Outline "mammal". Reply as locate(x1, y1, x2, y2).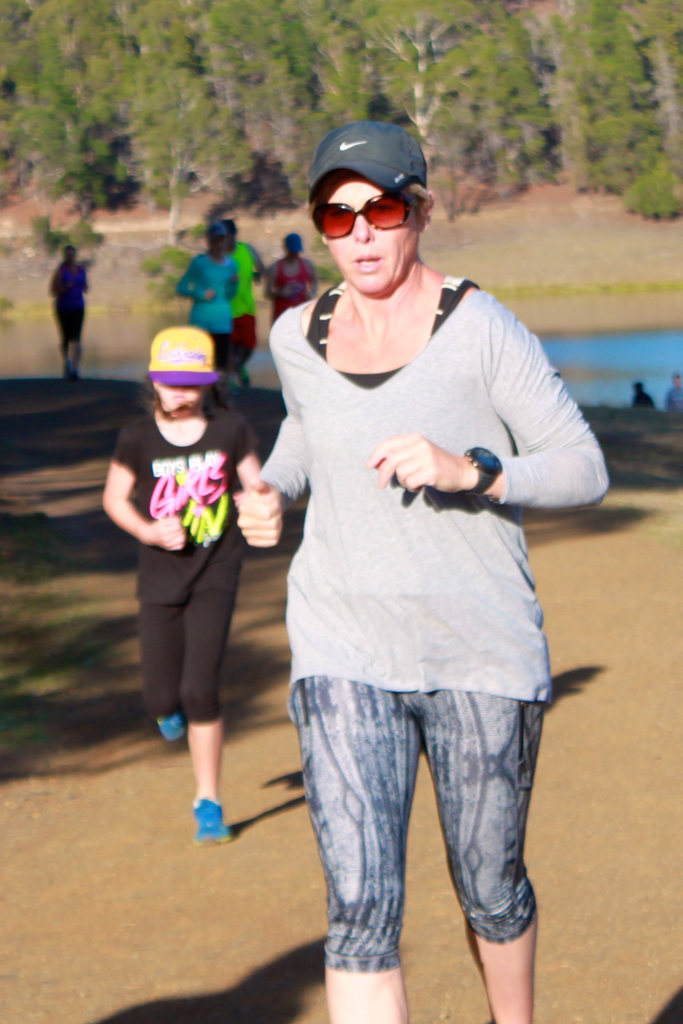
locate(215, 116, 591, 989).
